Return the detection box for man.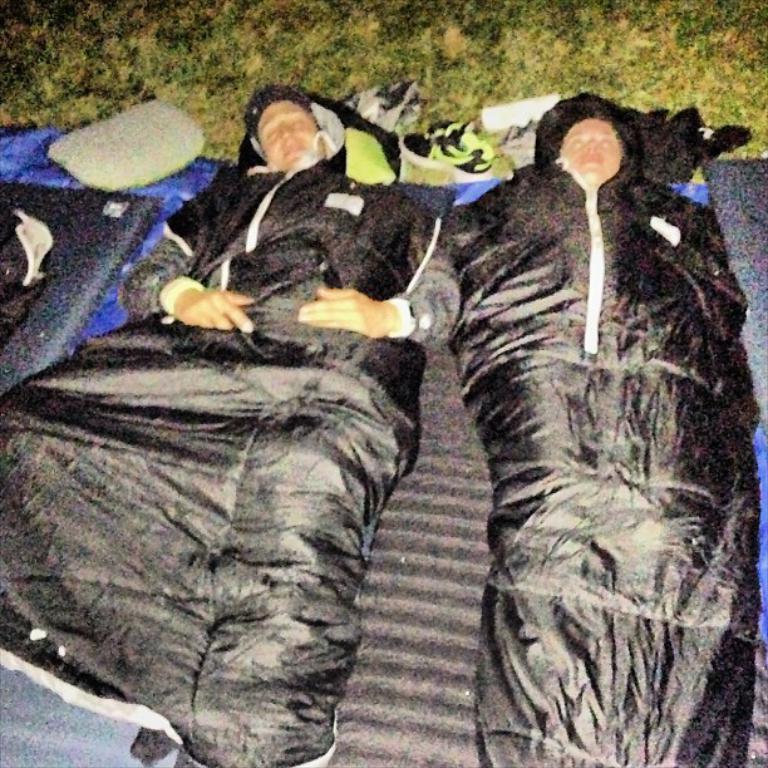
(0, 88, 462, 767).
